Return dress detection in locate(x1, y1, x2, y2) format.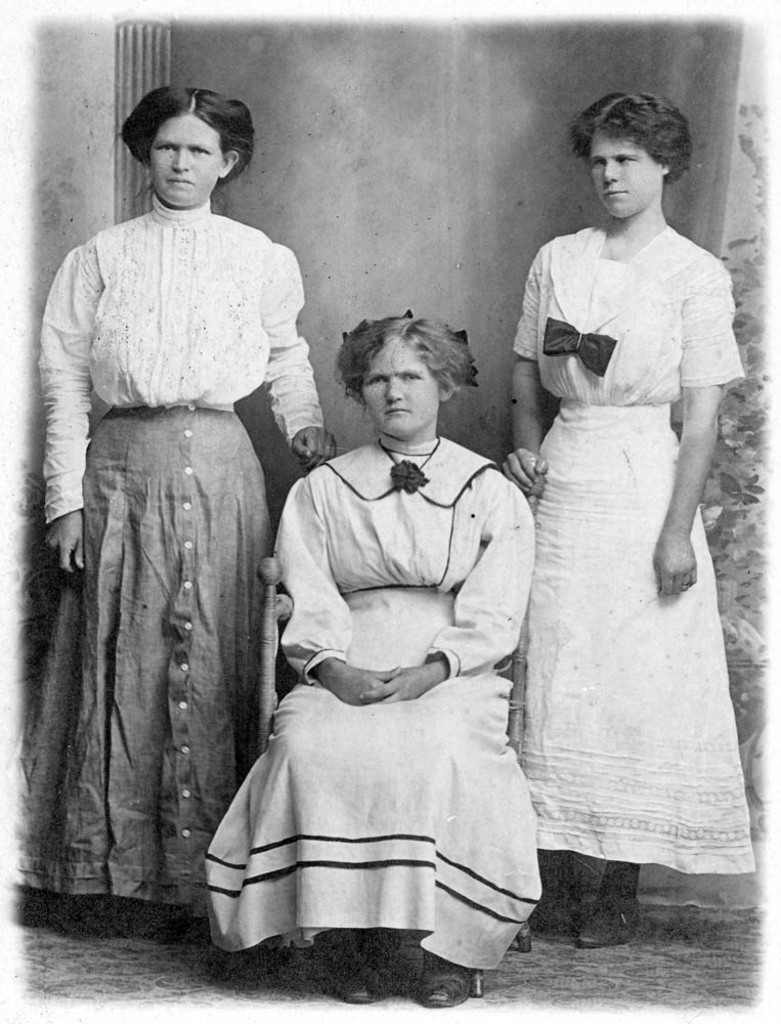
locate(204, 435, 540, 970).
